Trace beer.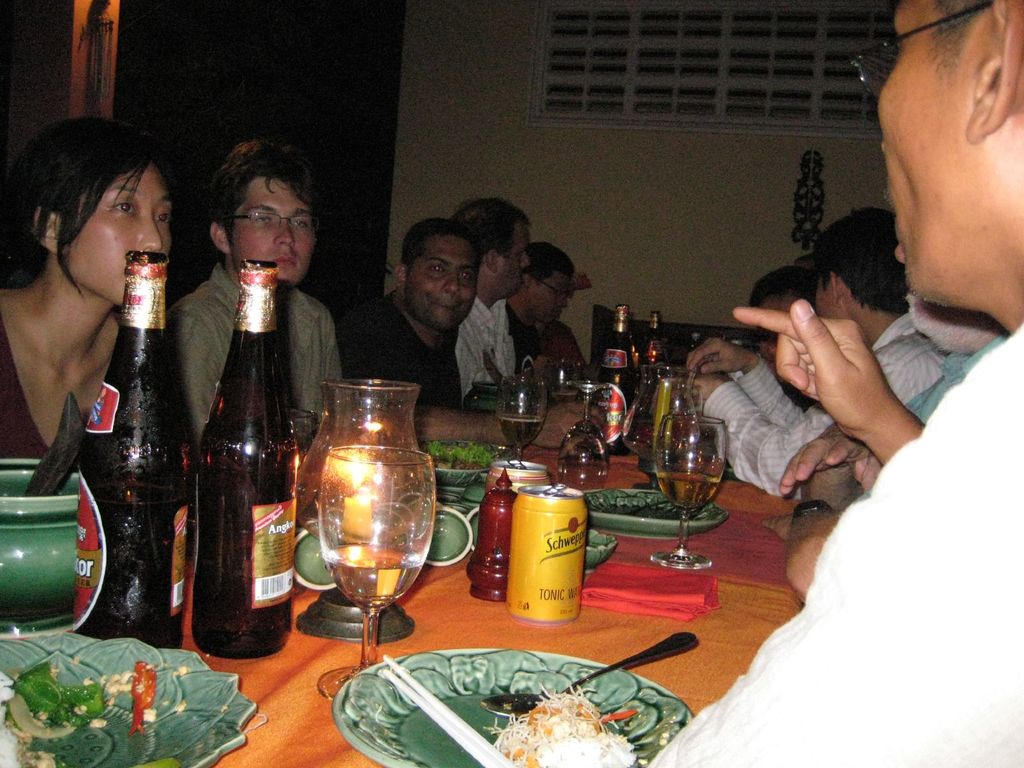
Traced to [x1=514, y1=476, x2=579, y2=624].
